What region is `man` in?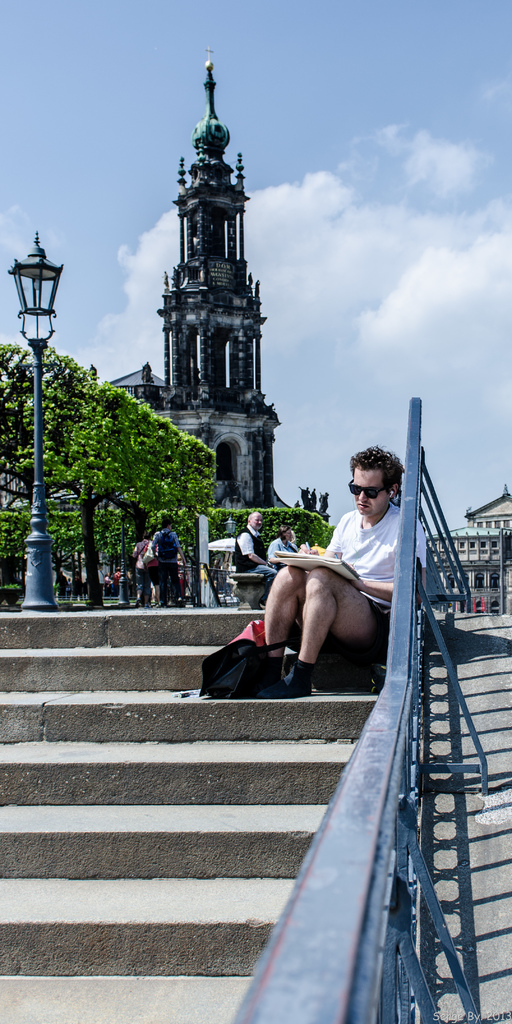
(149,518,187,609).
